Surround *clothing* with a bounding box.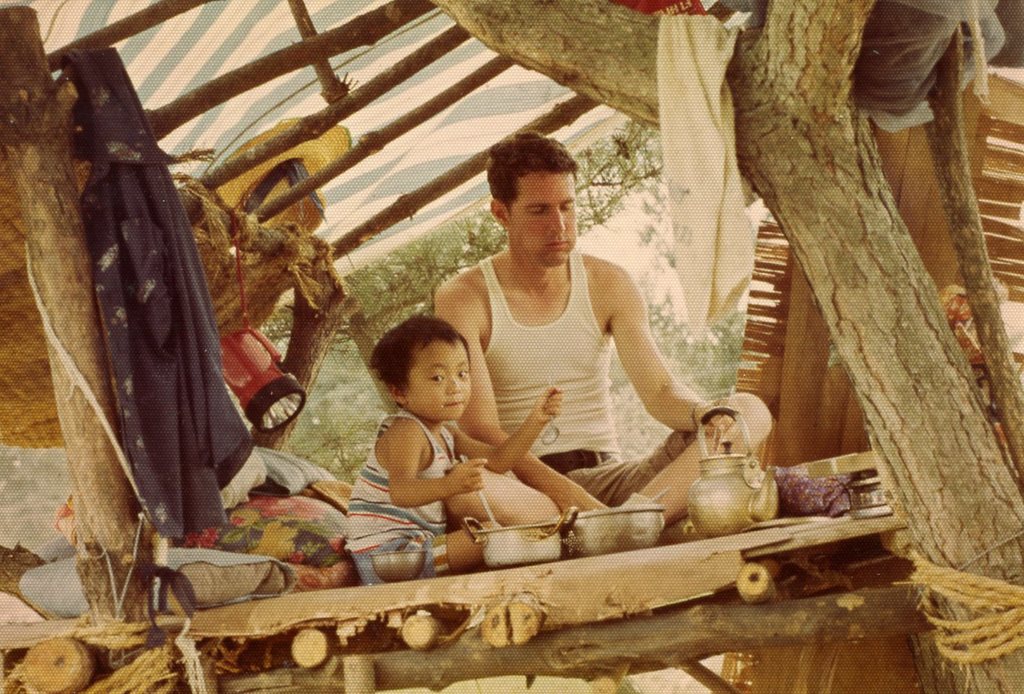
<region>343, 417, 457, 554</region>.
